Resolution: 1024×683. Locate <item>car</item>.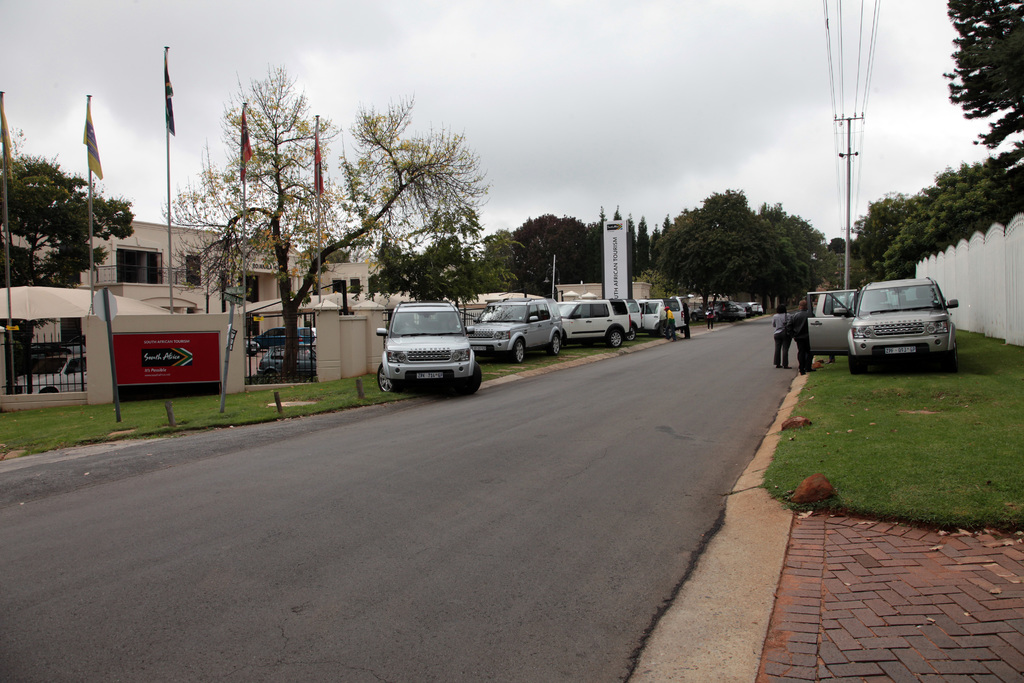
[left=13, top=352, right=85, bottom=391].
